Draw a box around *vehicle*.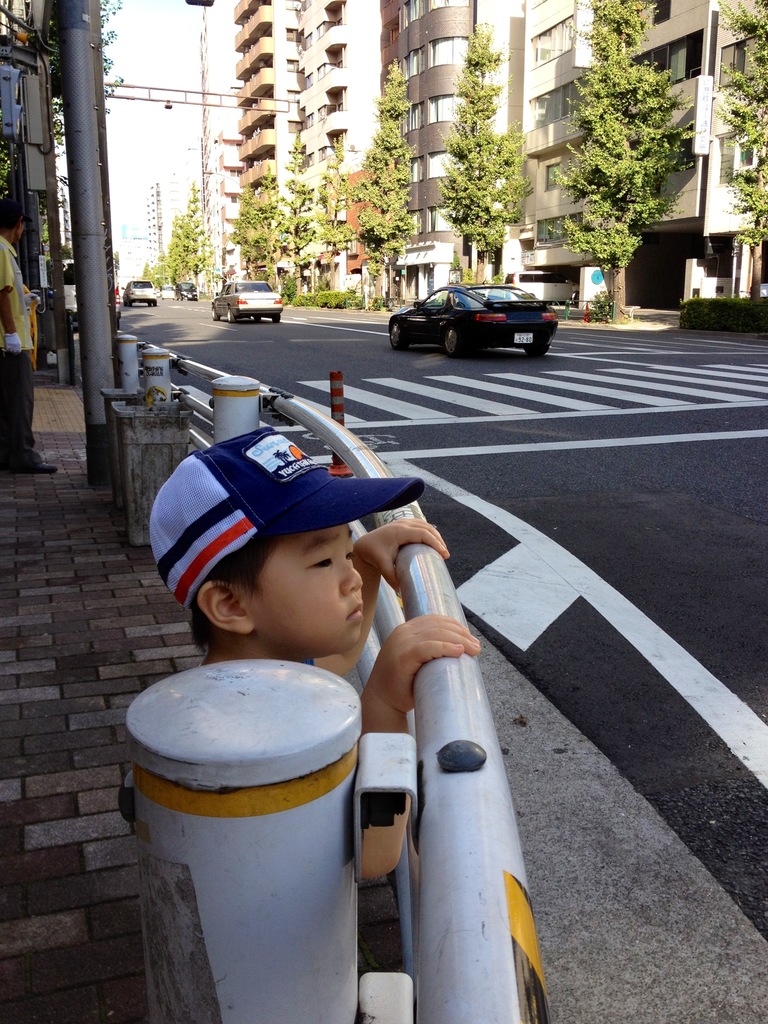
box=[159, 284, 180, 303].
